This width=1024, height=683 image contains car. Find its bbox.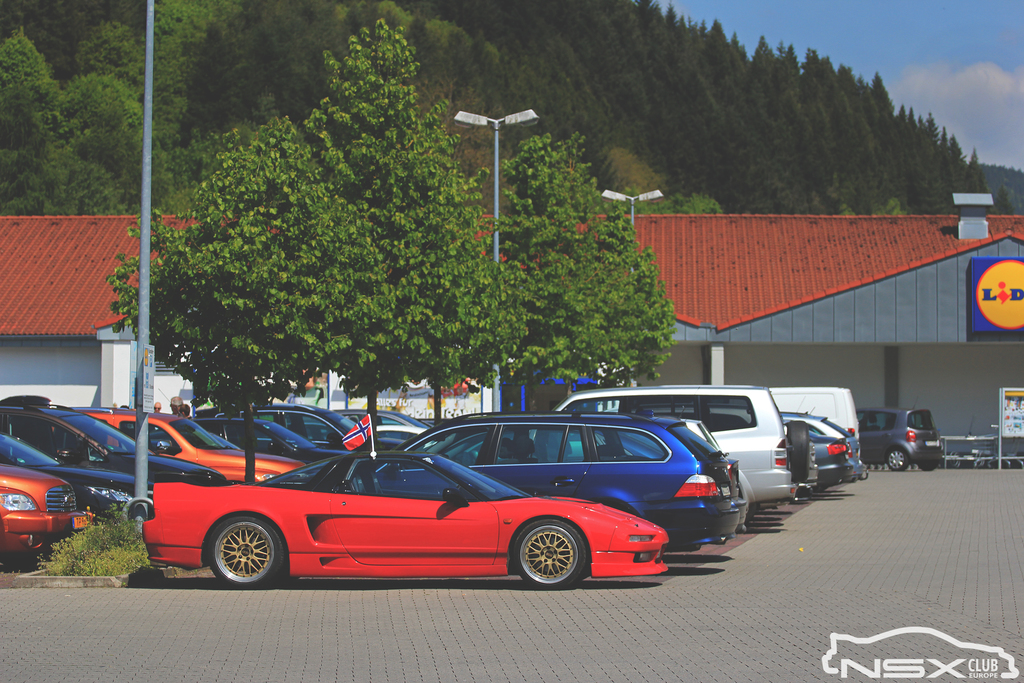
(left=0, top=439, right=161, bottom=523).
